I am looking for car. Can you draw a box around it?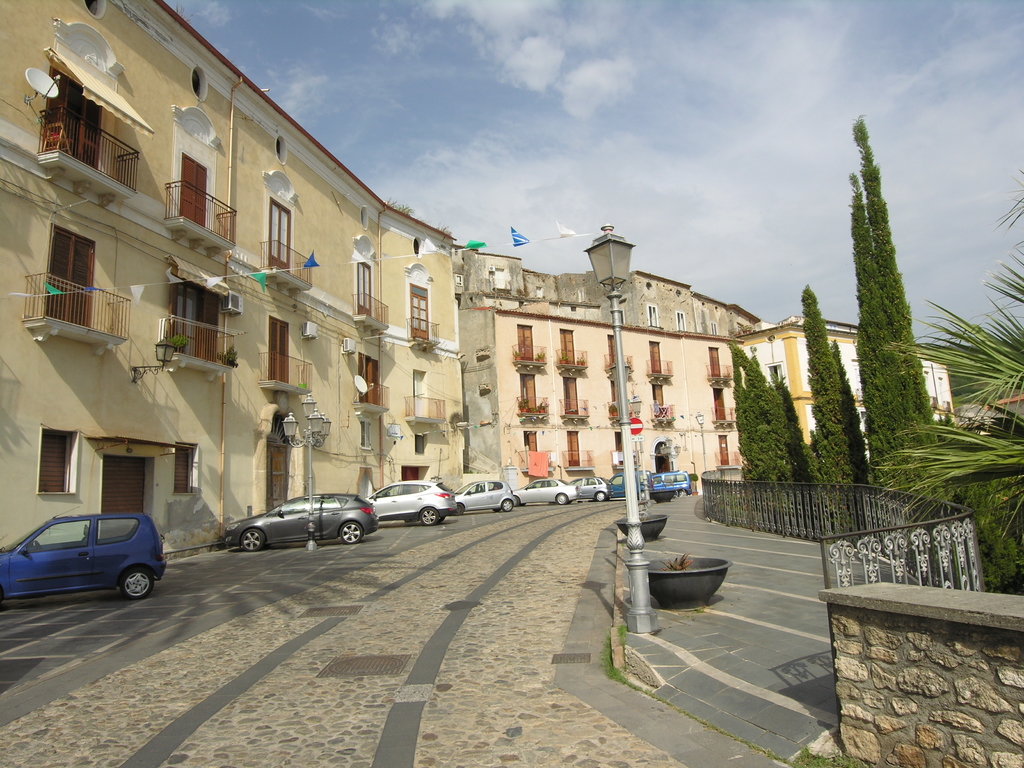
Sure, the bounding box is [x1=454, y1=479, x2=518, y2=509].
